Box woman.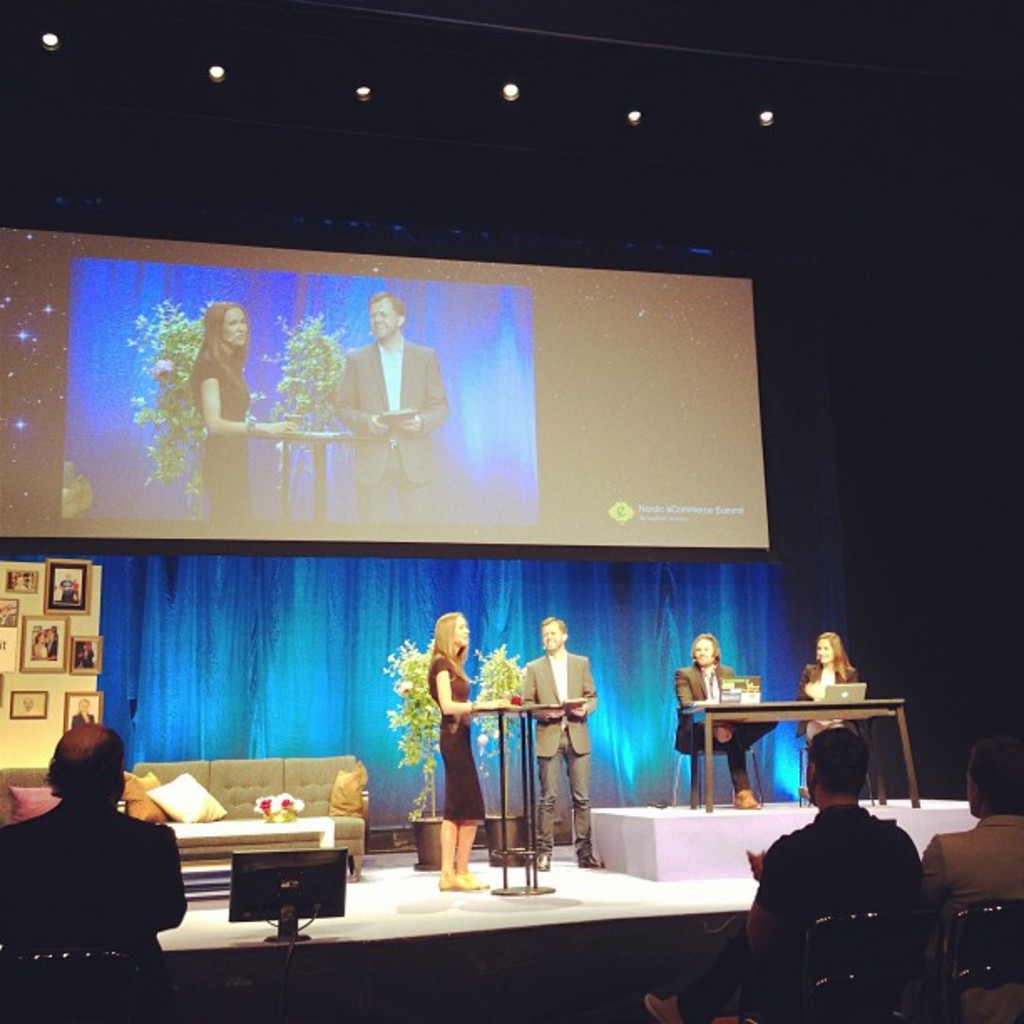
l=438, t=612, r=494, b=890.
